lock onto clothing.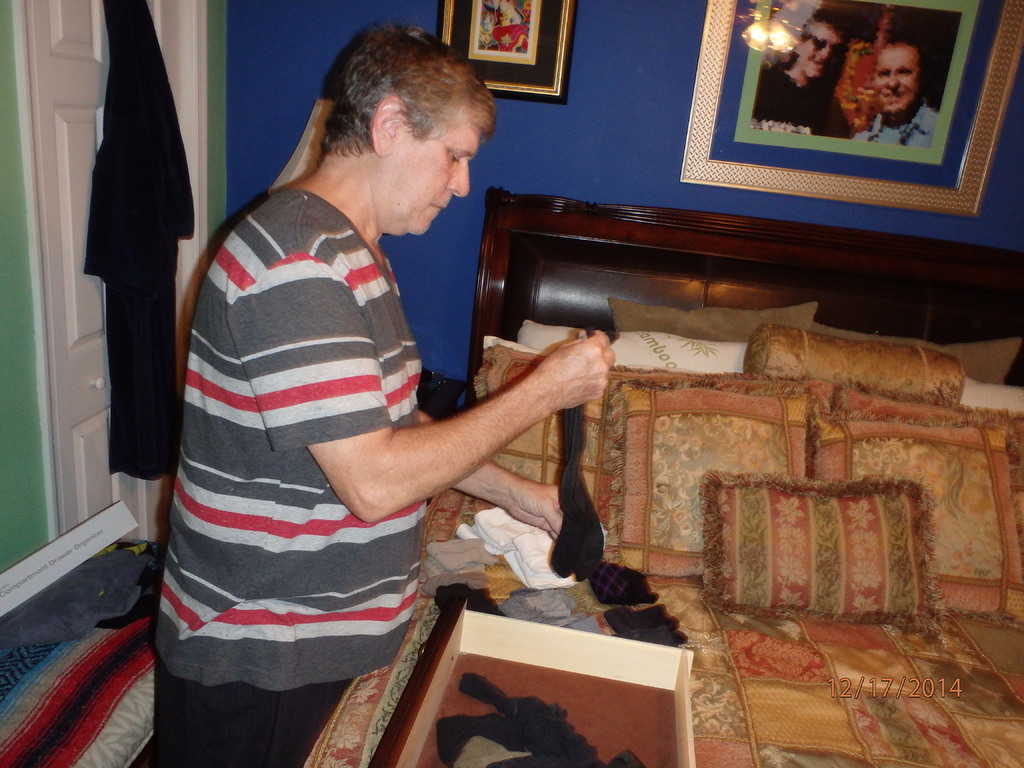
Locked: rect(758, 61, 852, 136).
